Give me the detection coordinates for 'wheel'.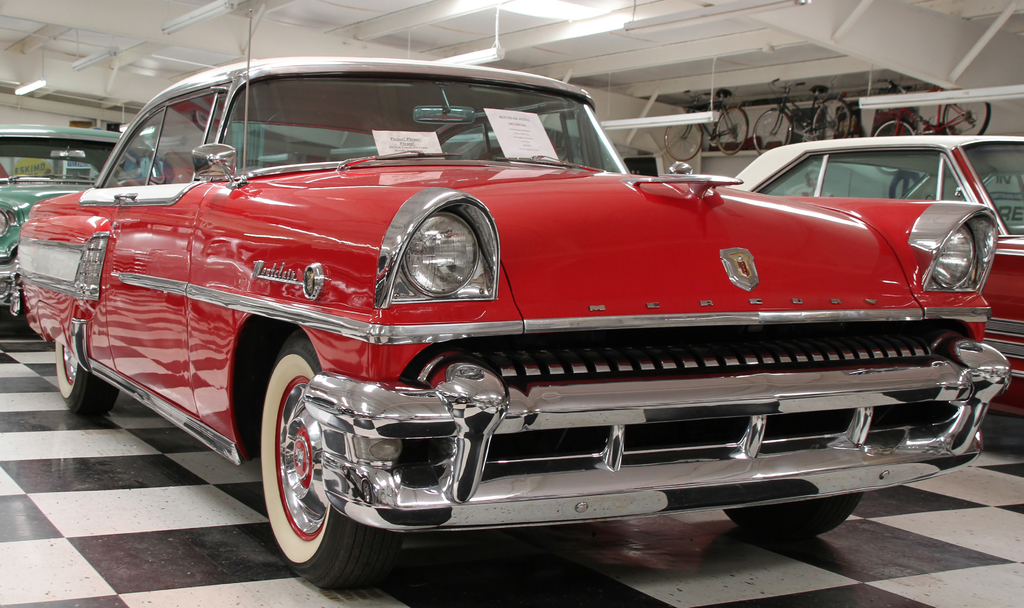
942/99/989/147.
